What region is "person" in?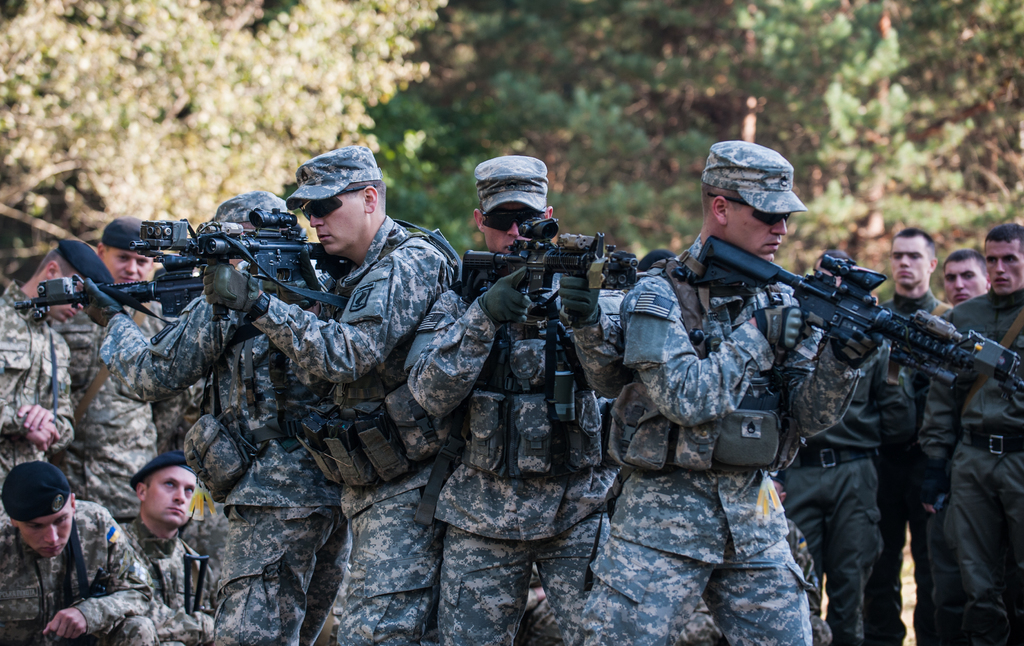
{"left": 403, "top": 154, "right": 630, "bottom": 645}.
